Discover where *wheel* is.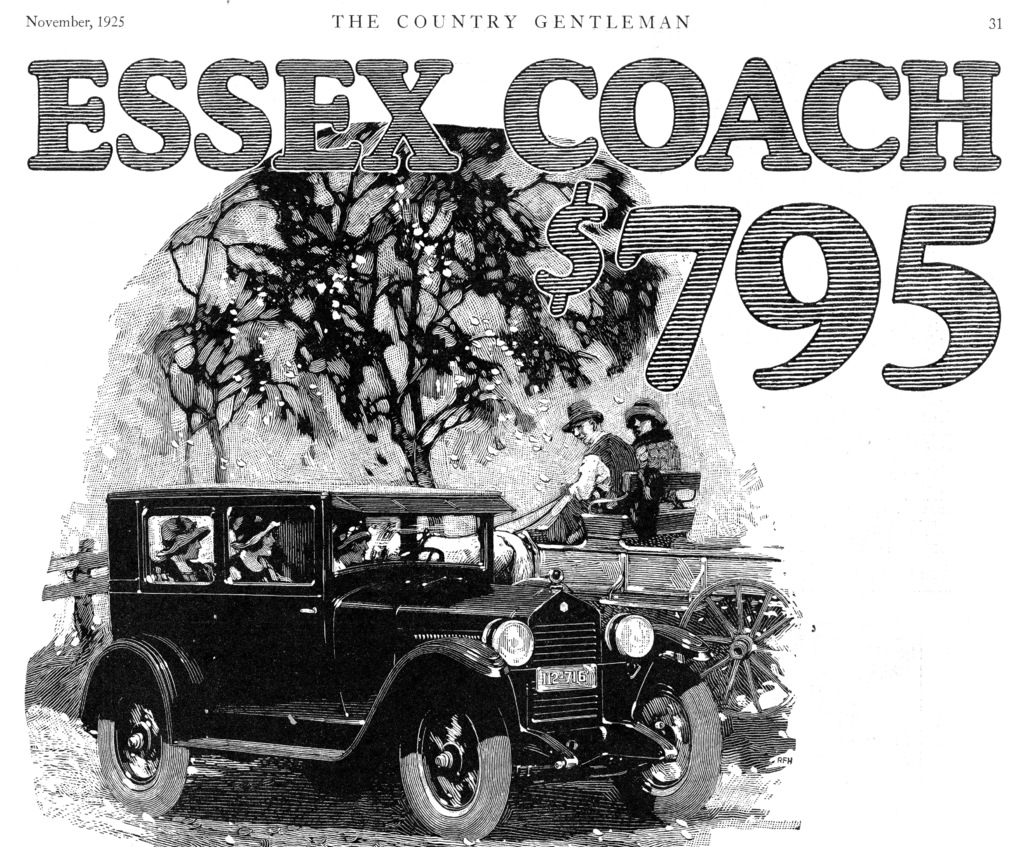
Discovered at x1=394 y1=666 x2=512 y2=844.
